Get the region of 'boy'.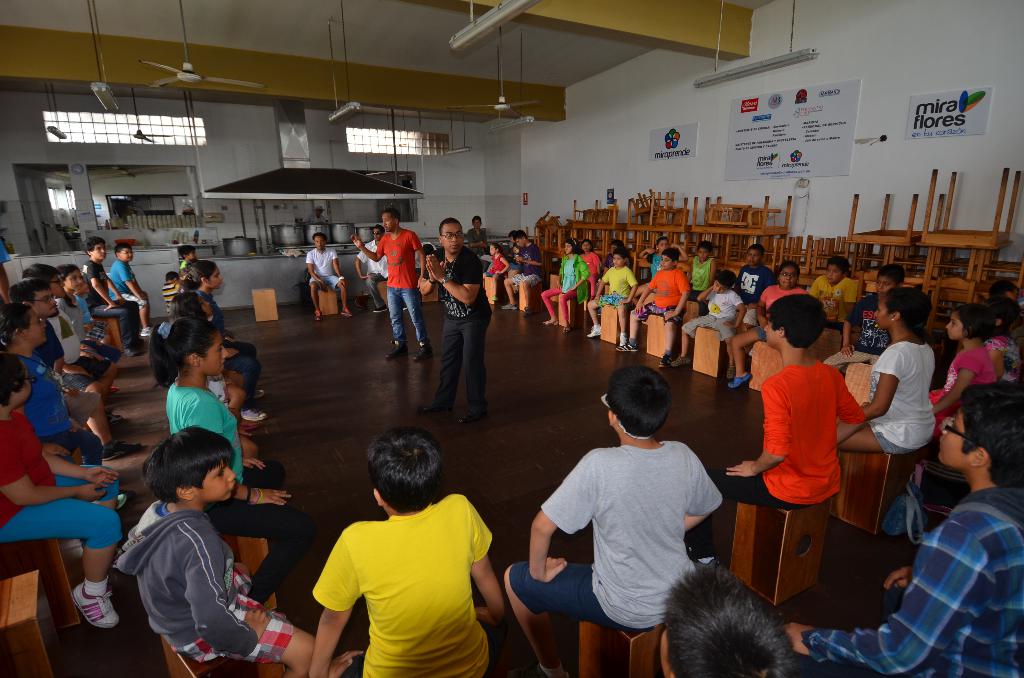
[x1=809, y1=254, x2=870, y2=336].
